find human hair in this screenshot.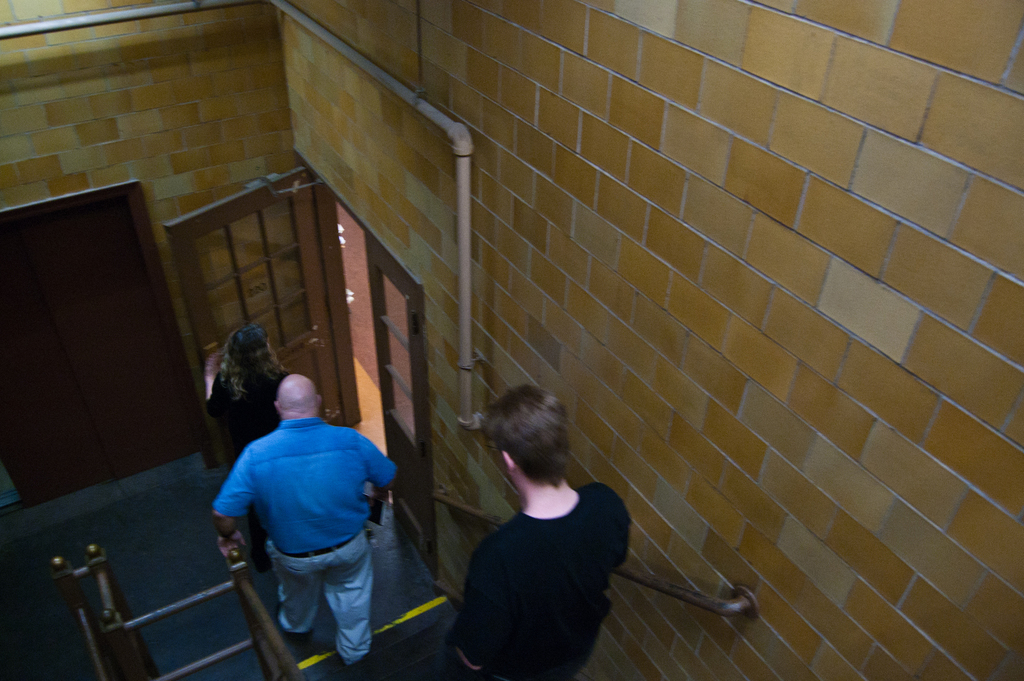
The bounding box for human hair is x1=474, y1=390, x2=572, y2=507.
